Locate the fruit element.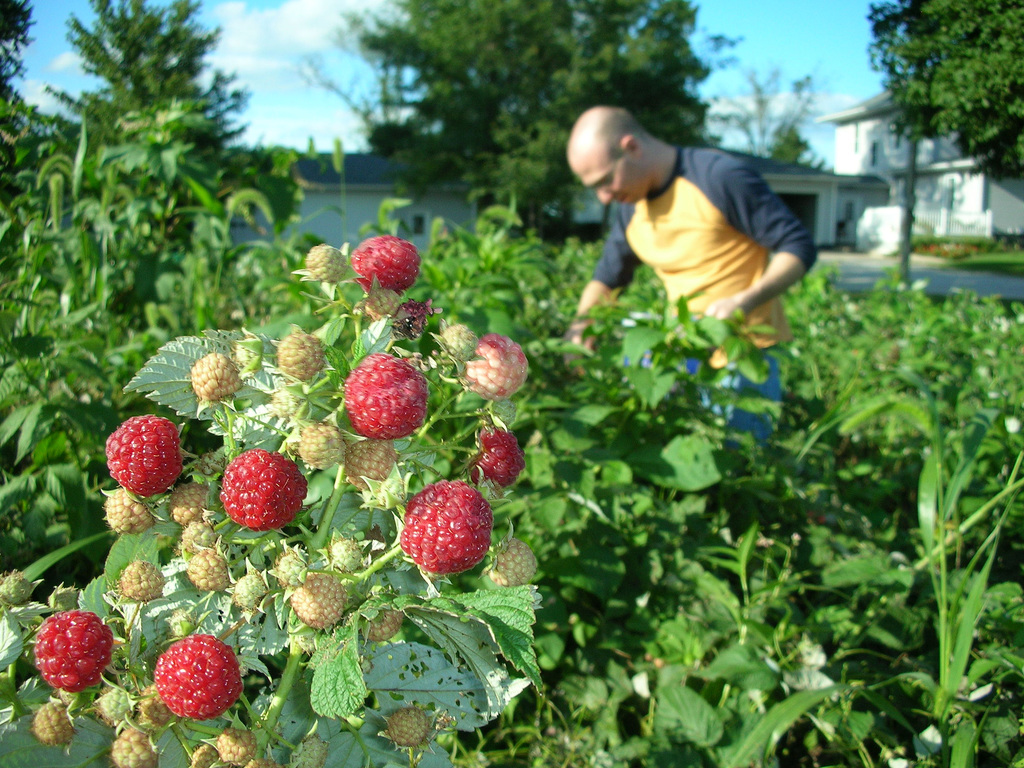
Element bbox: <box>223,447,309,534</box>.
